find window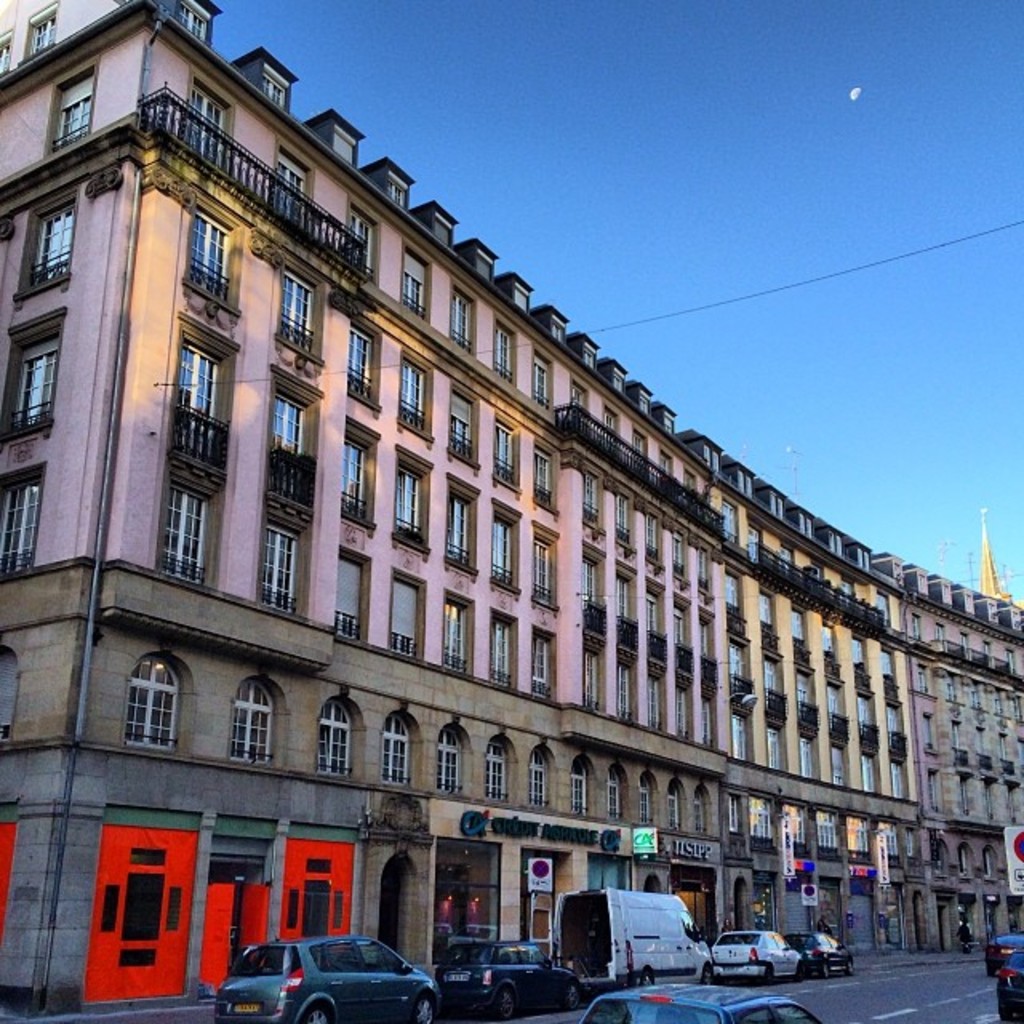
<box>3,312,50,427</box>
